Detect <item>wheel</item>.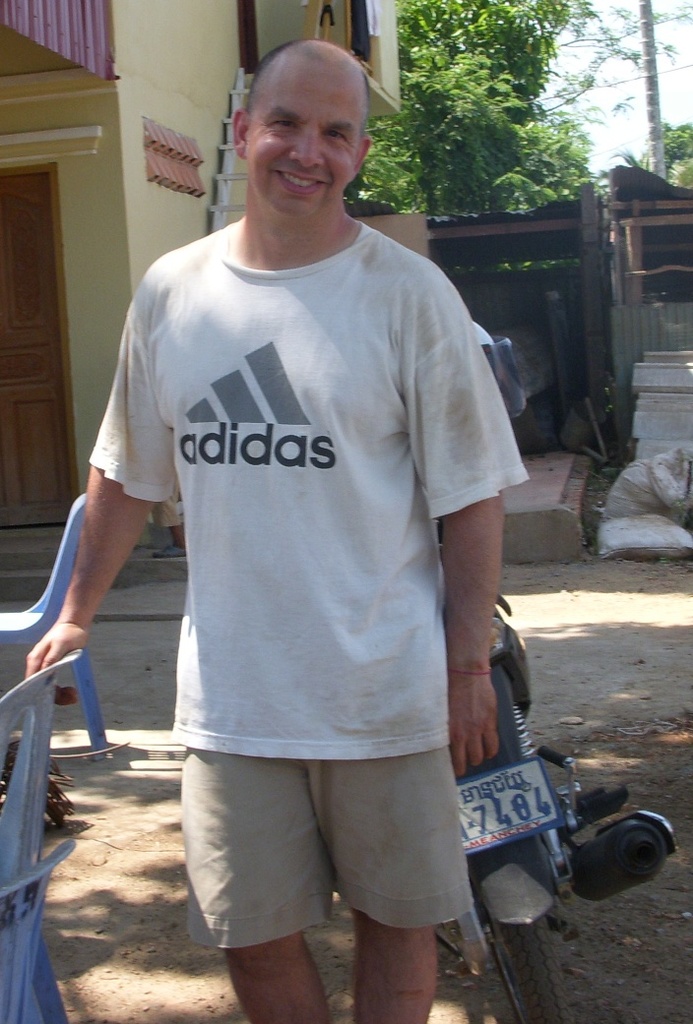
Detected at bbox=(423, 881, 496, 957).
